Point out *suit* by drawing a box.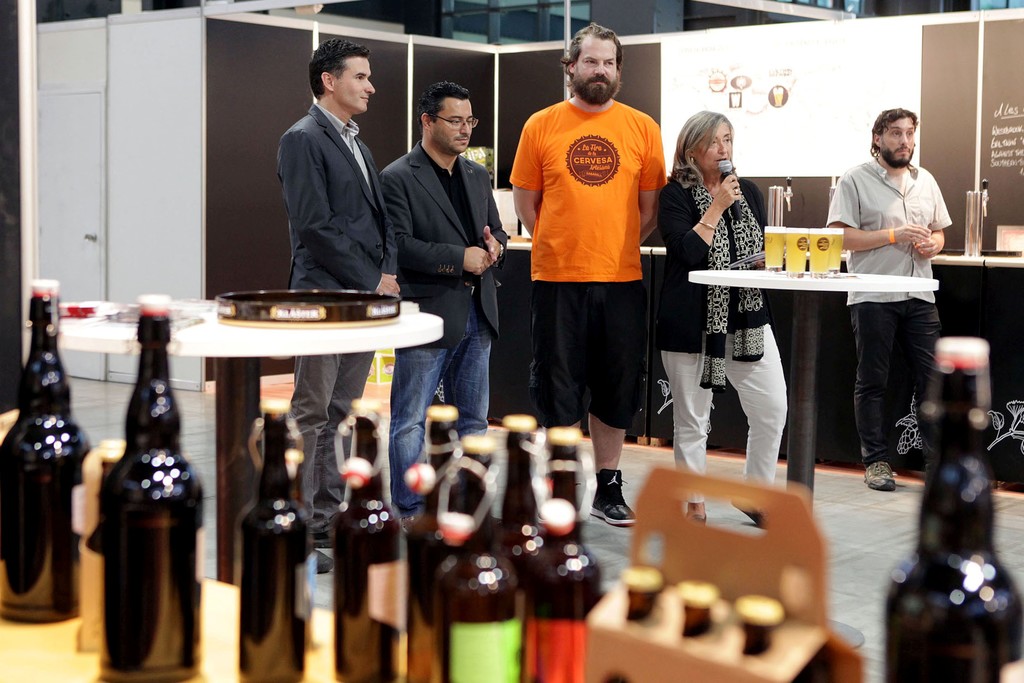
(left=378, top=140, right=511, bottom=350).
